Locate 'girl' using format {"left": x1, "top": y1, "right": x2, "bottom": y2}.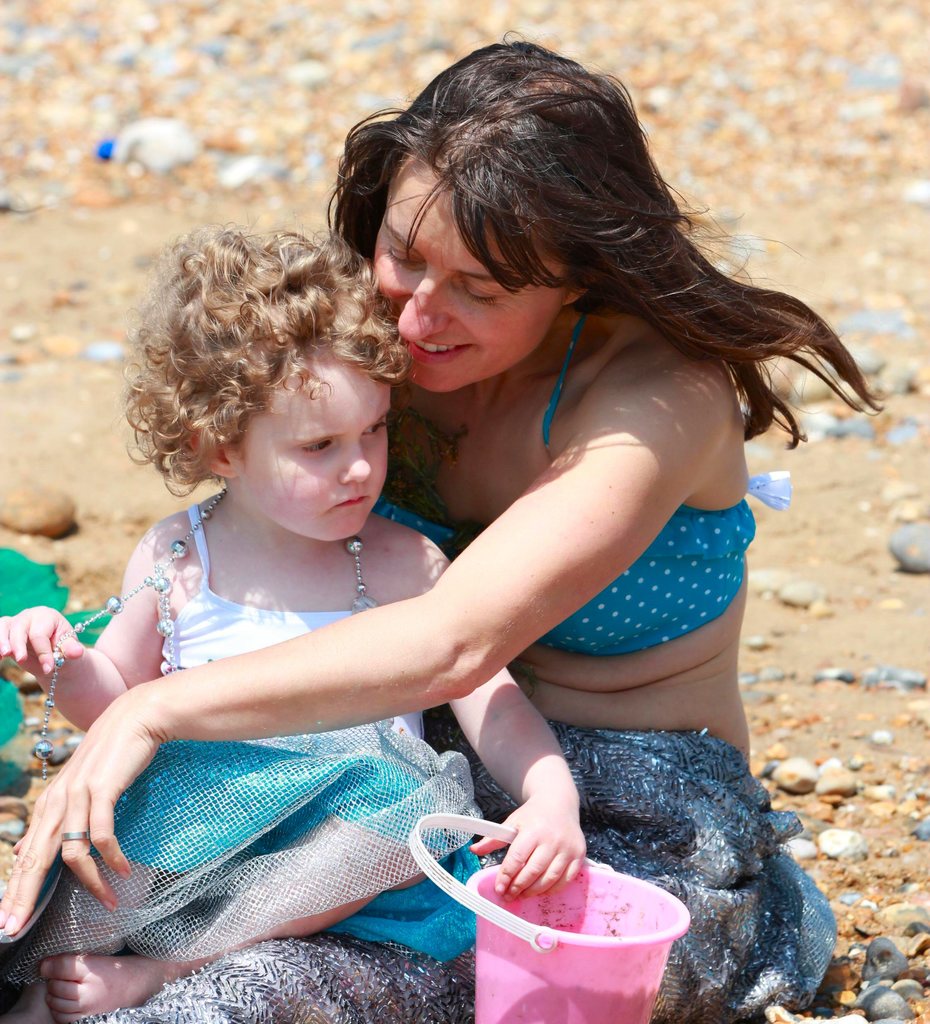
{"left": 0, "top": 28, "right": 881, "bottom": 1023}.
